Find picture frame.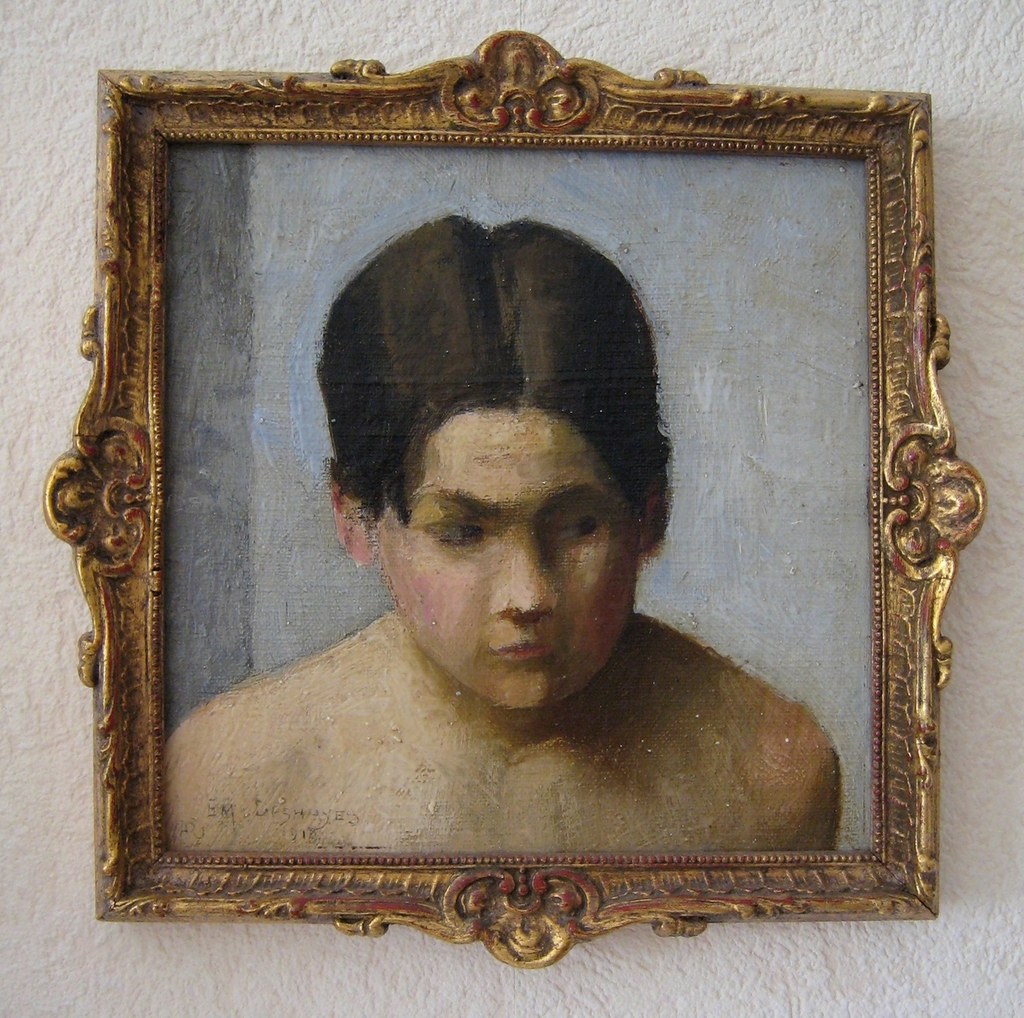
pyautogui.locateOnScreen(40, 27, 986, 966).
